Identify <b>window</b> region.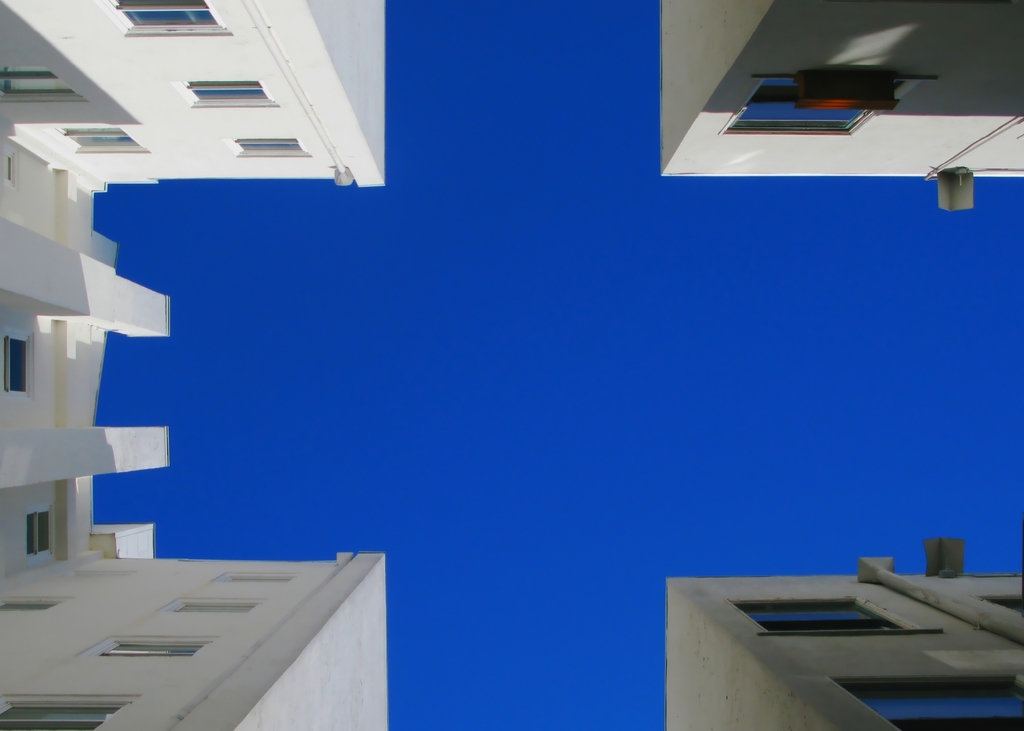
Region: {"x1": 830, "y1": 670, "x2": 1023, "y2": 730}.
